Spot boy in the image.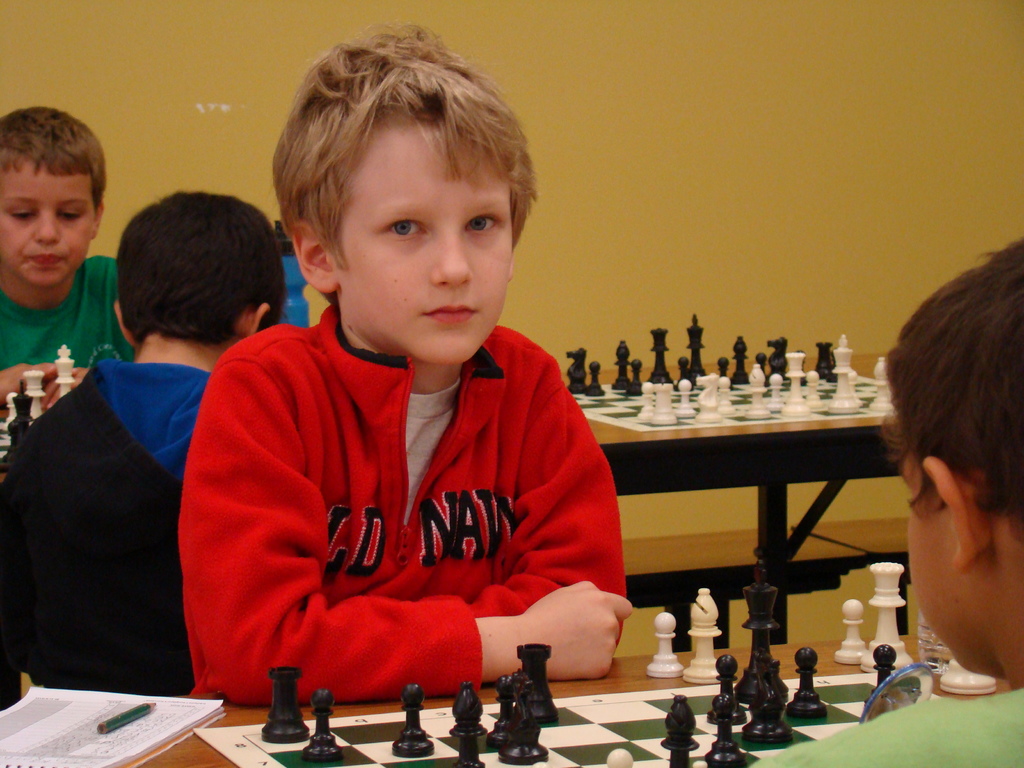
boy found at (x1=196, y1=18, x2=616, y2=744).
